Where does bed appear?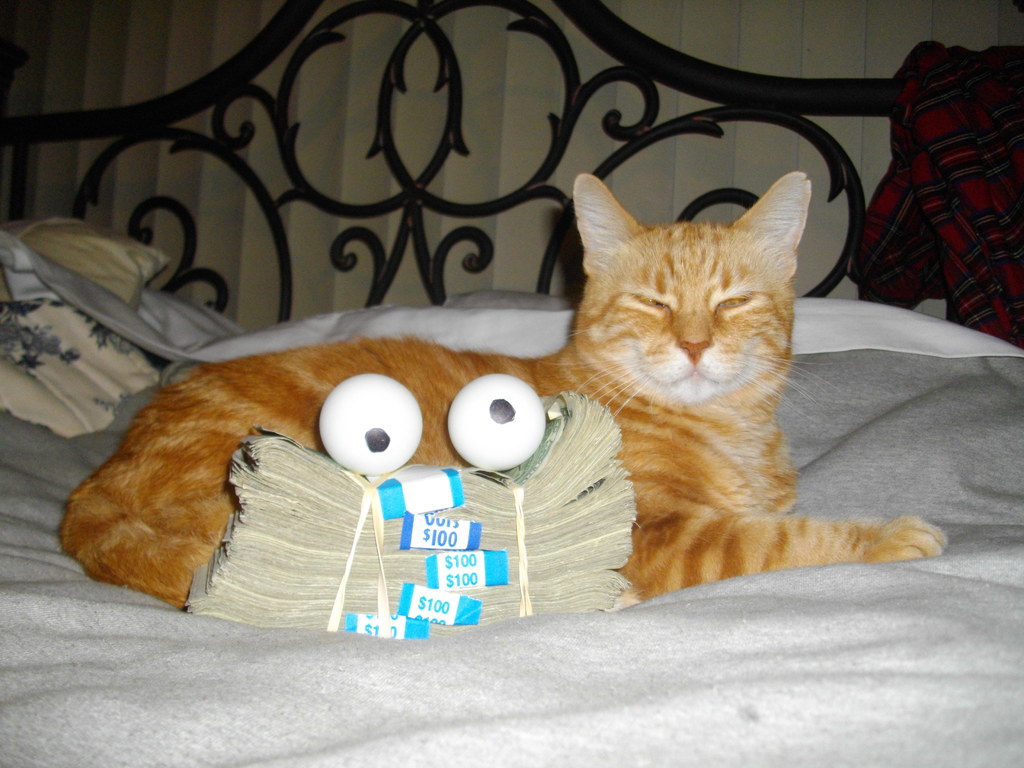
Appears at box=[2, 0, 1023, 767].
